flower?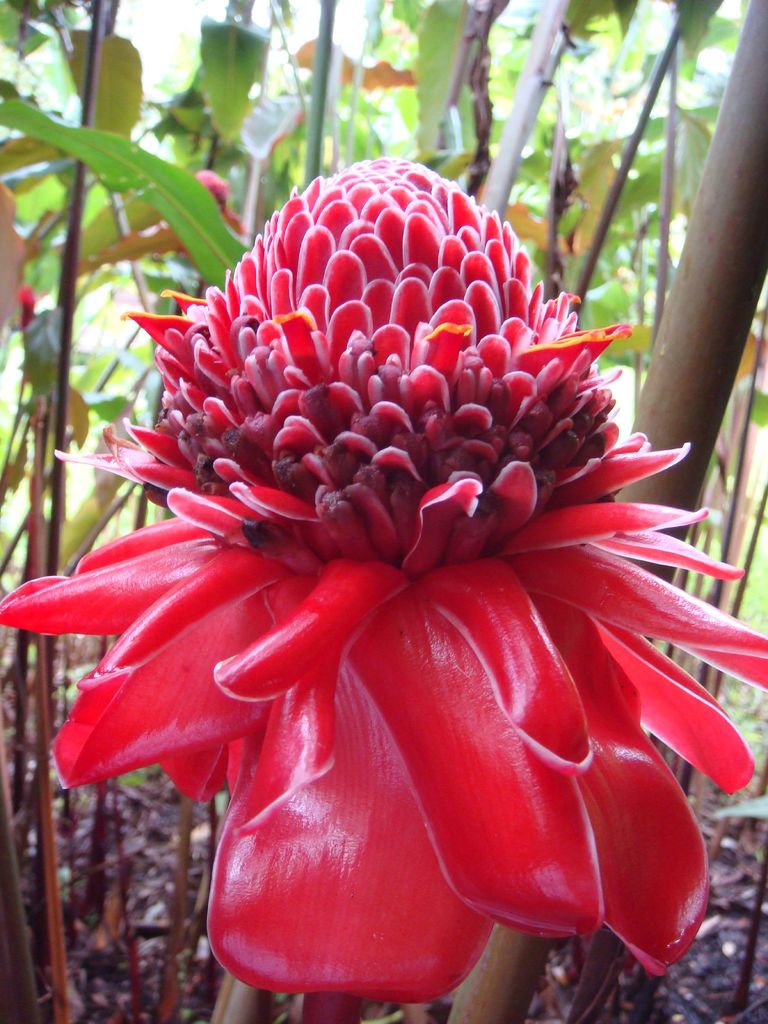
<region>24, 188, 756, 954</region>
